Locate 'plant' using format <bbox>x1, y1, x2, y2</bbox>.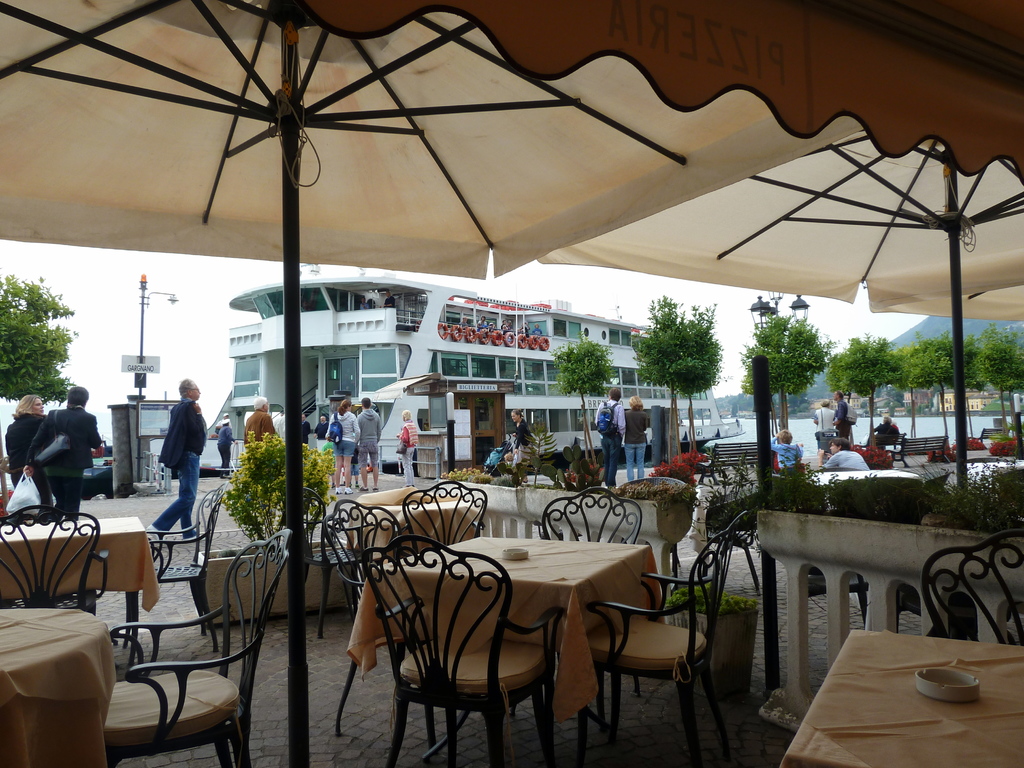
<bbox>586, 474, 694, 513</bbox>.
